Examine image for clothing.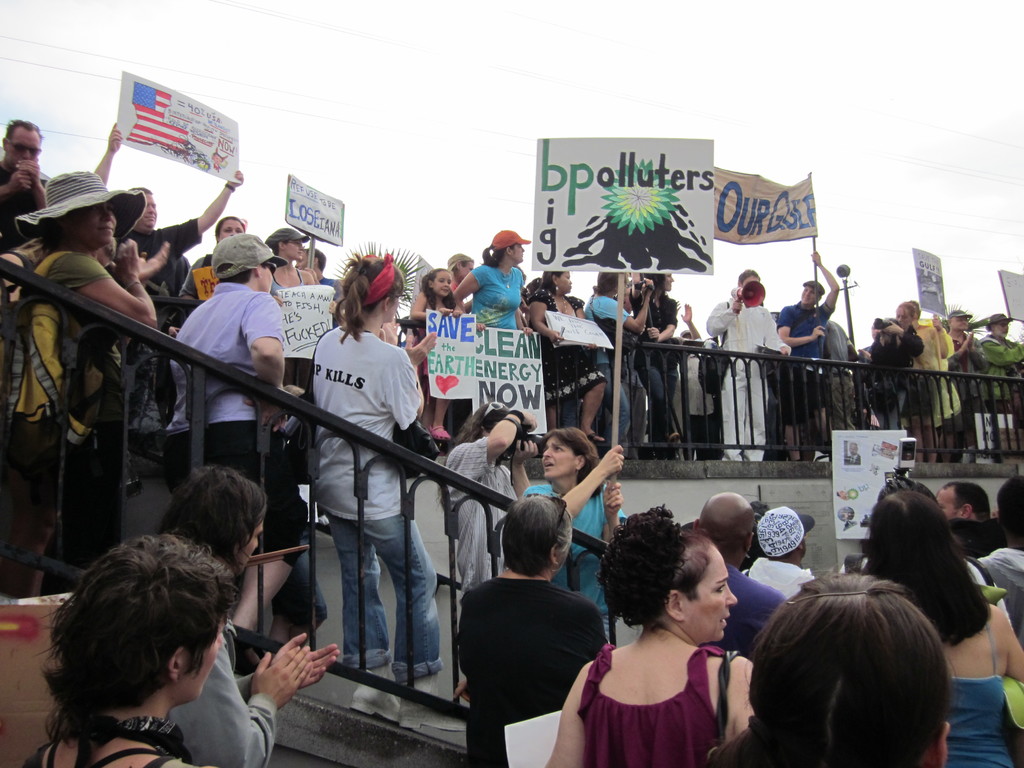
Examination result: box(910, 316, 950, 439).
